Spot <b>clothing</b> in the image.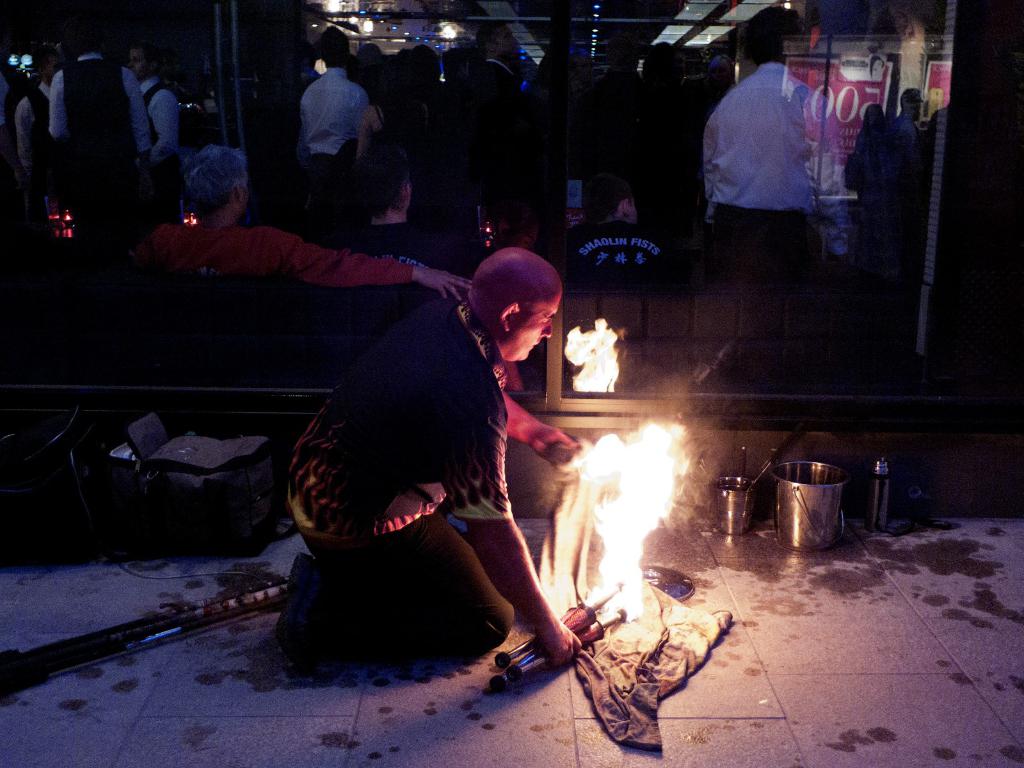
<b>clothing</b> found at l=139, t=77, r=184, b=193.
